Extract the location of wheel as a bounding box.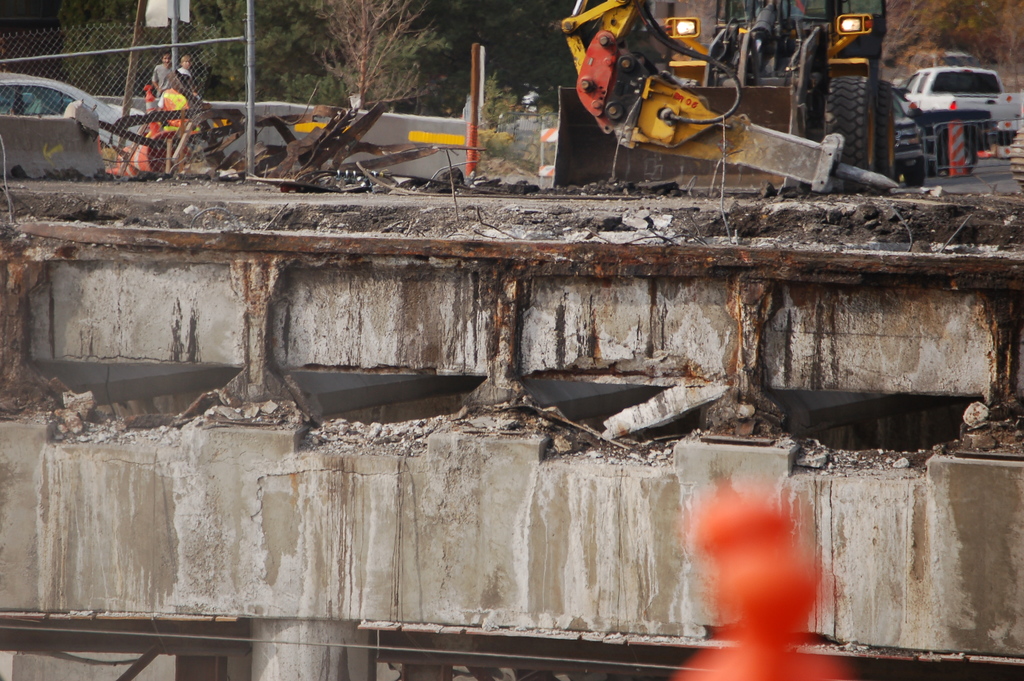
bbox(897, 157, 927, 190).
